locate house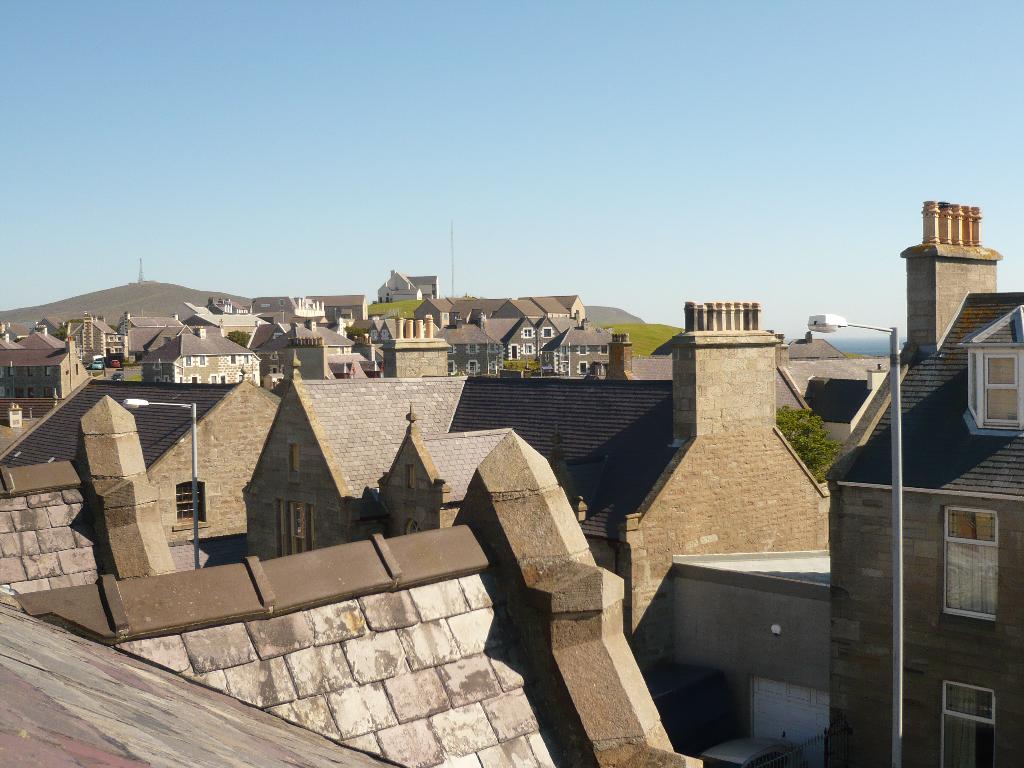
4:323:65:354
